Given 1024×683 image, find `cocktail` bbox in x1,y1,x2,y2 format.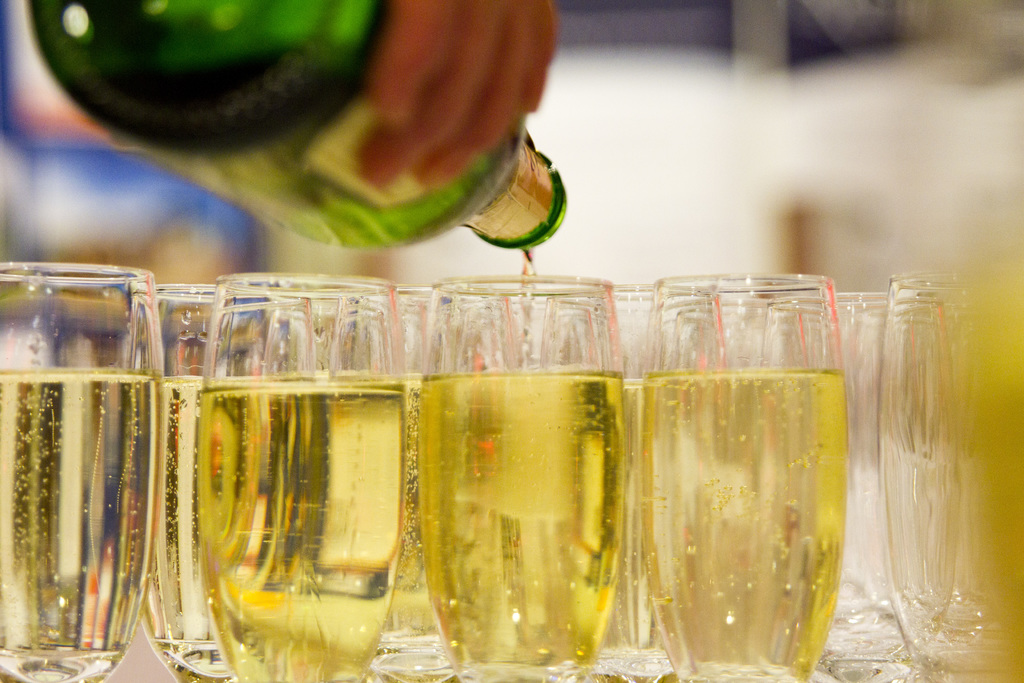
0,264,169,682.
